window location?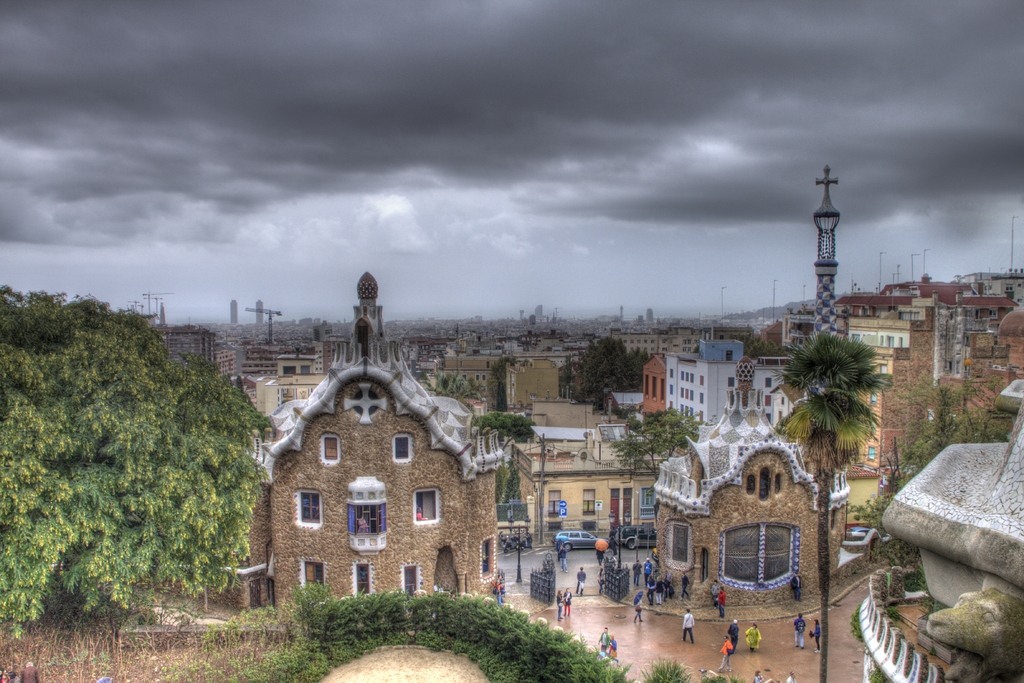
(x1=700, y1=394, x2=702, y2=404)
